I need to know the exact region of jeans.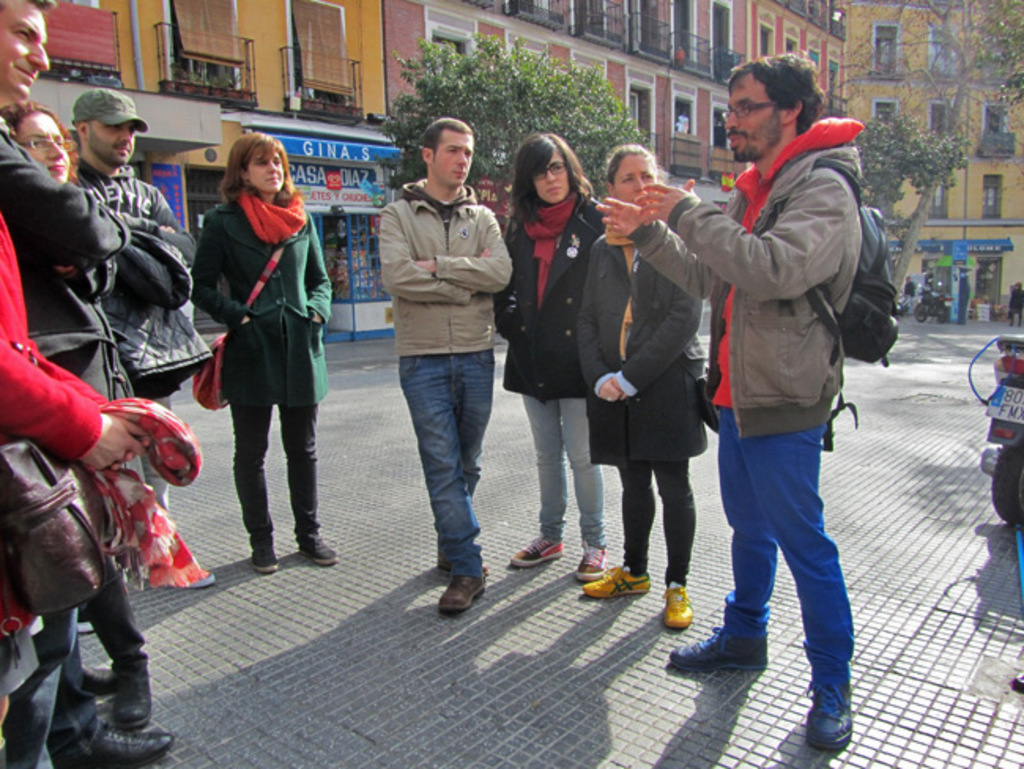
Region: l=0, t=615, r=98, b=767.
